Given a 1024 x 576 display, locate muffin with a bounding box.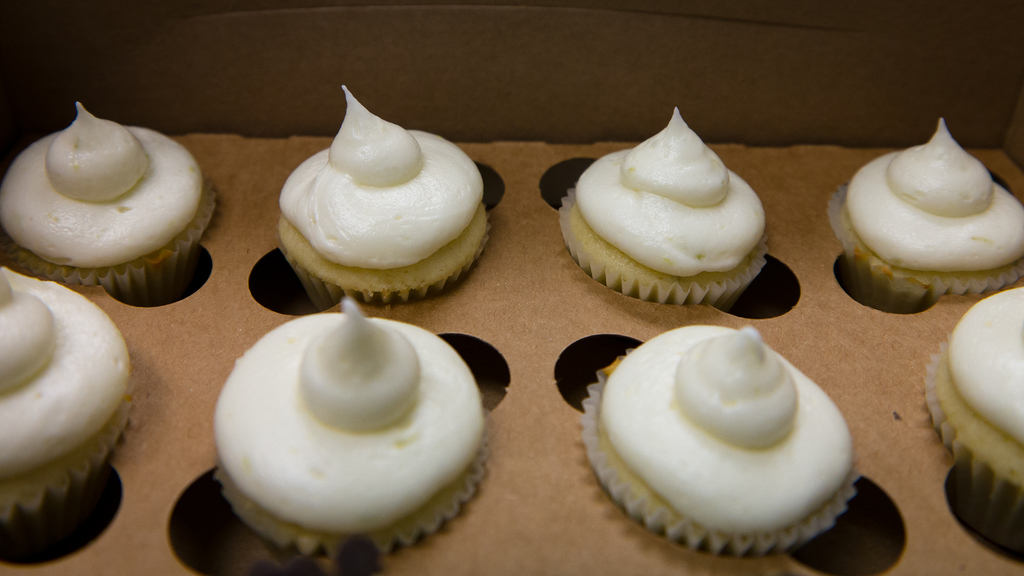
Located: locate(0, 263, 136, 524).
